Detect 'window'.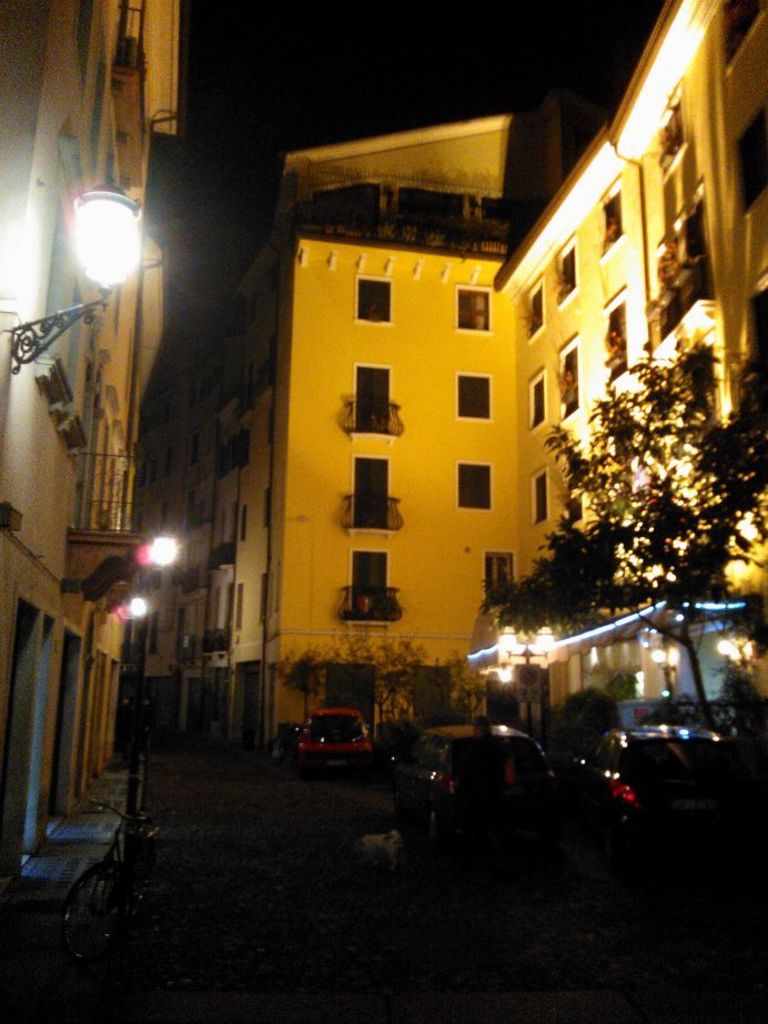
Detected at Rect(453, 367, 493, 422).
